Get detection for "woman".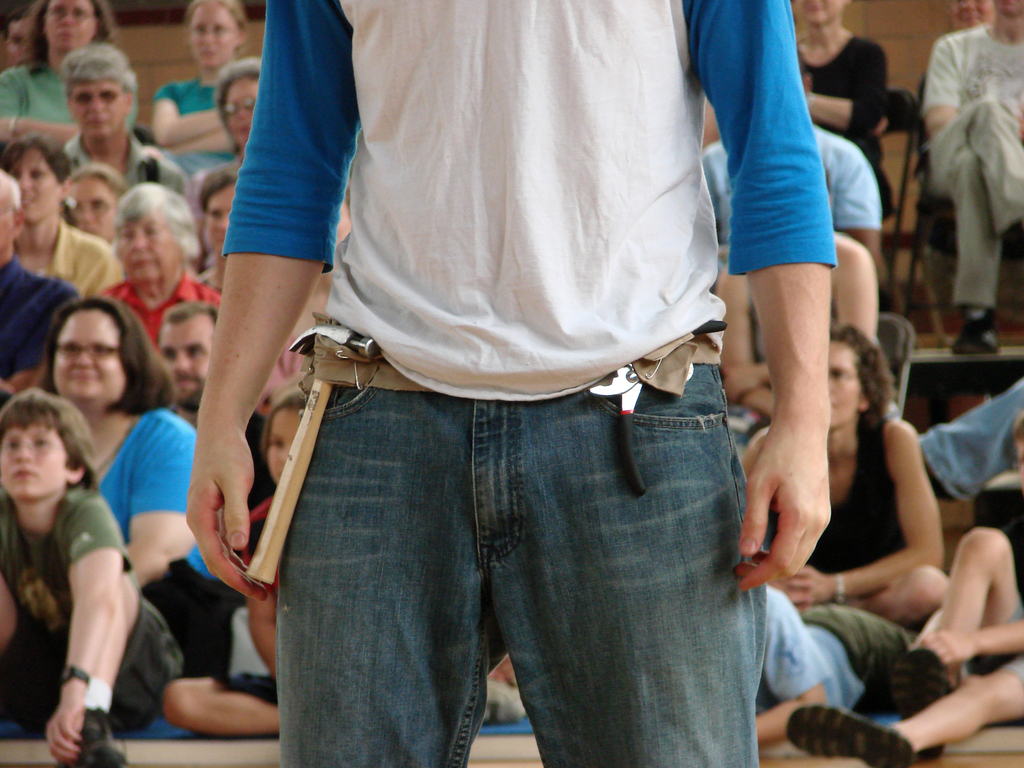
Detection: 62 160 125 253.
